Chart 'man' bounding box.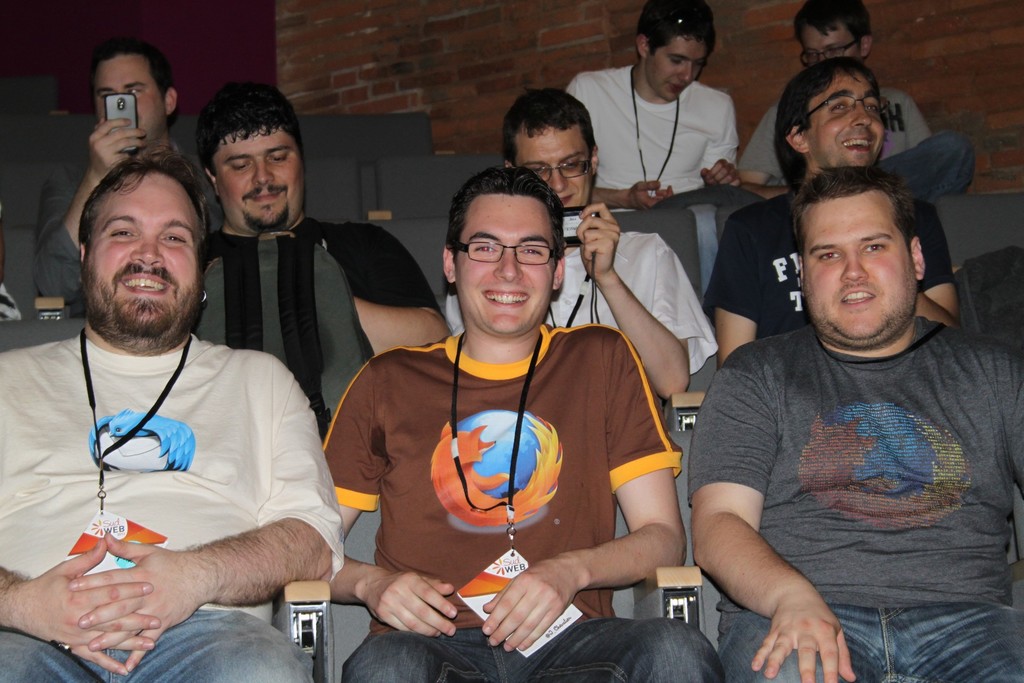
Charted: select_region(34, 39, 198, 327).
